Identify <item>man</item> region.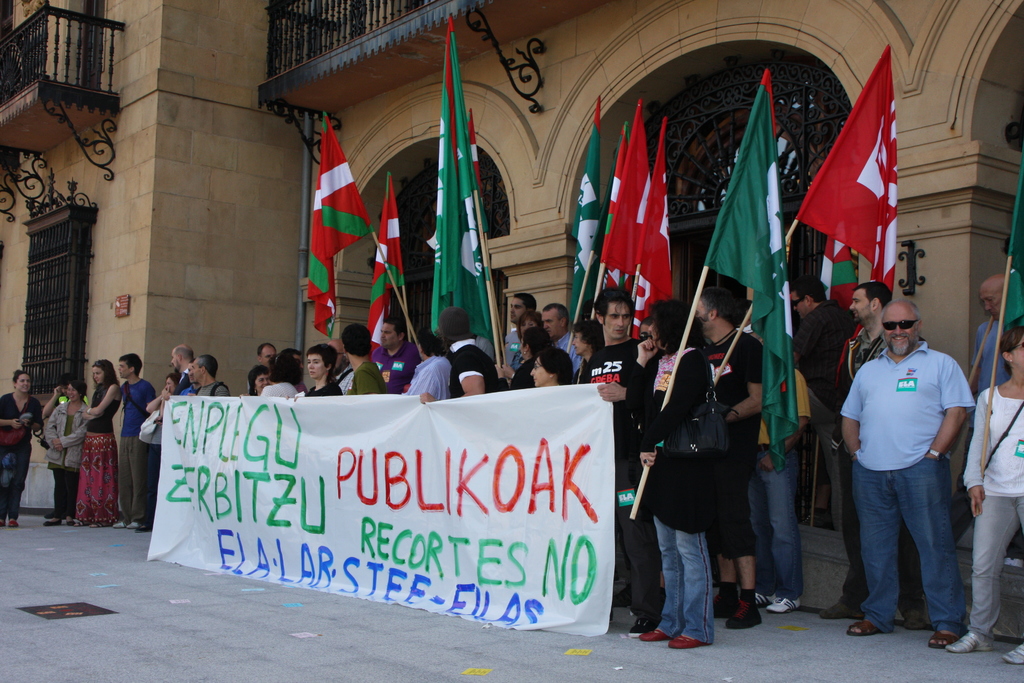
Region: pyautogui.locateOnScreen(190, 354, 228, 399).
